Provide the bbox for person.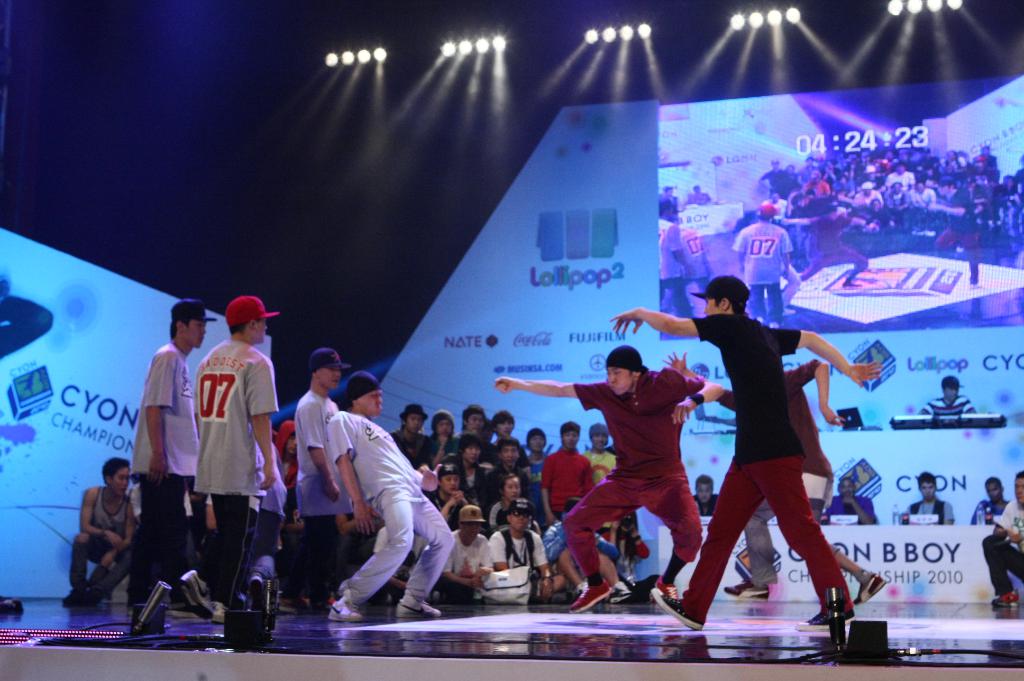
<bbox>984, 471, 1023, 607</bbox>.
